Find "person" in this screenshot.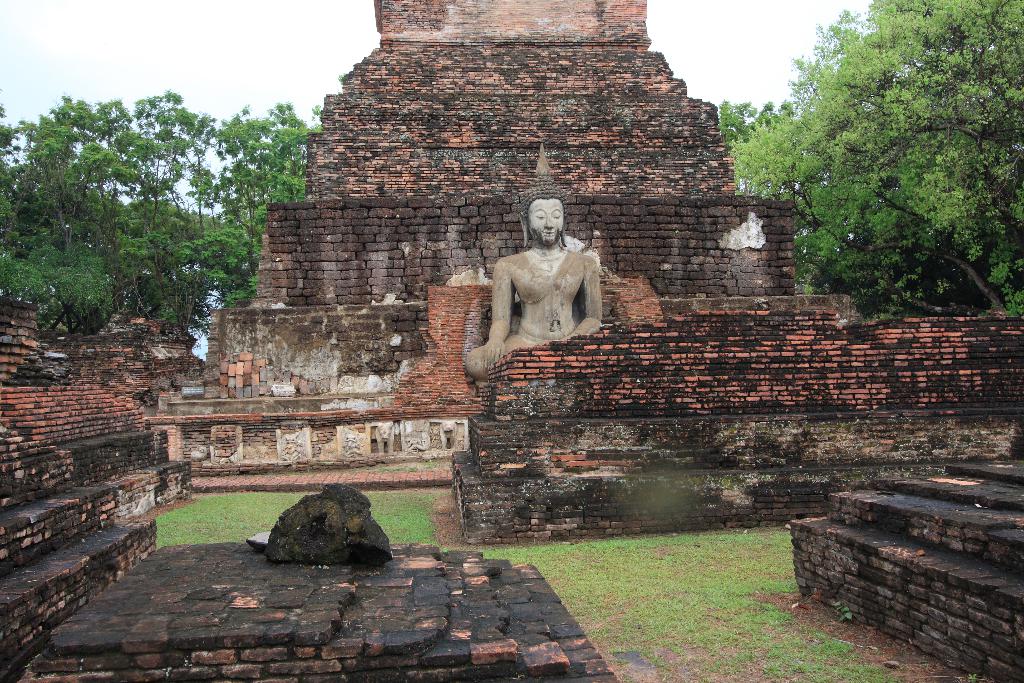
The bounding box for "person" is box=[465, 175, 601, 391].
